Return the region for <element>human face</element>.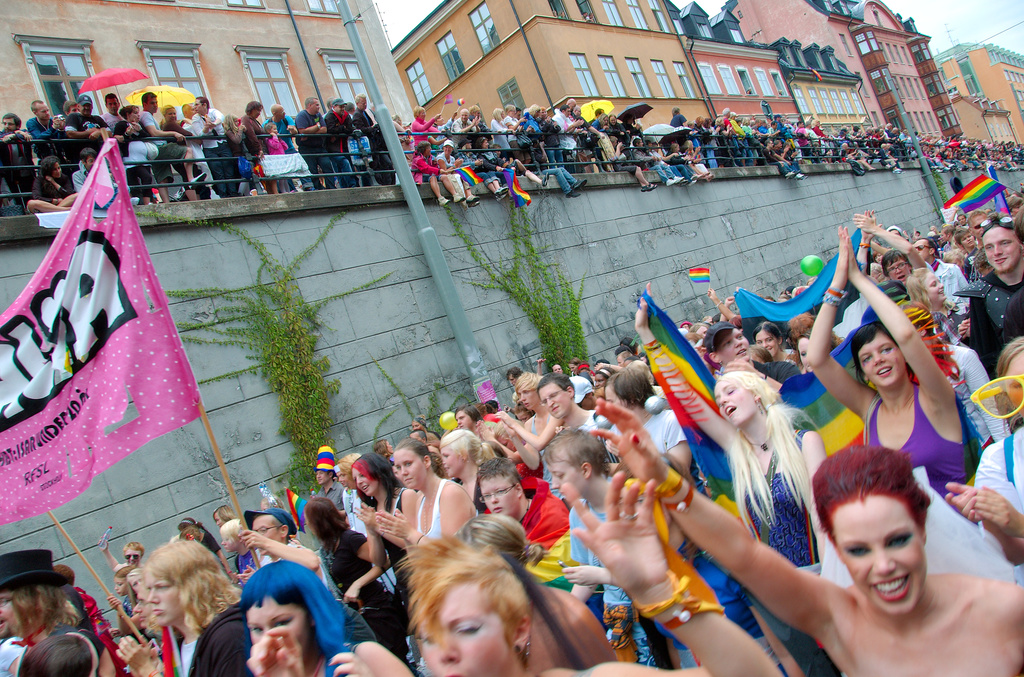
x1=891 y1=214 x2=986 y2=256.
